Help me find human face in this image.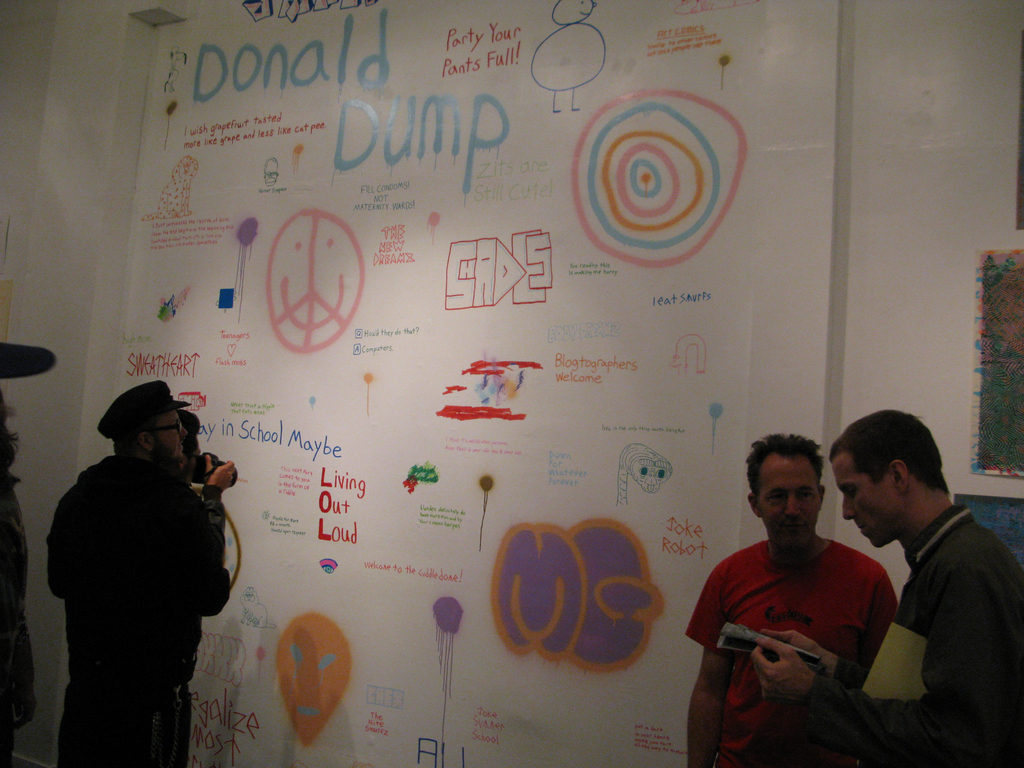
Found it: Rect(152, 405, 189, 463).
